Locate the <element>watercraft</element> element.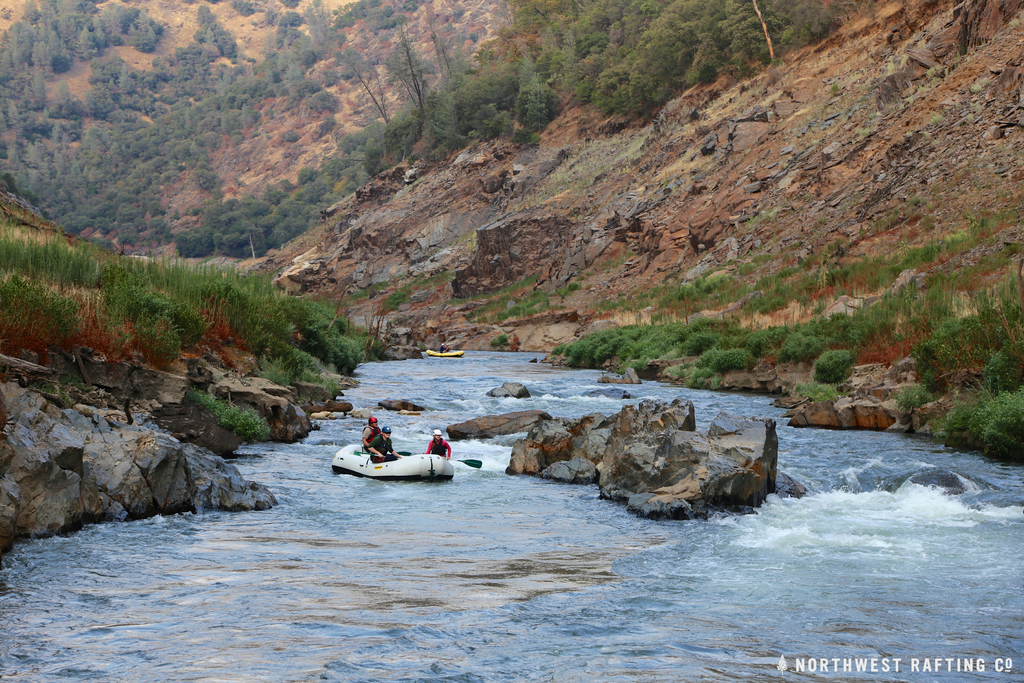
Element bbox: [424,347,461,360].
